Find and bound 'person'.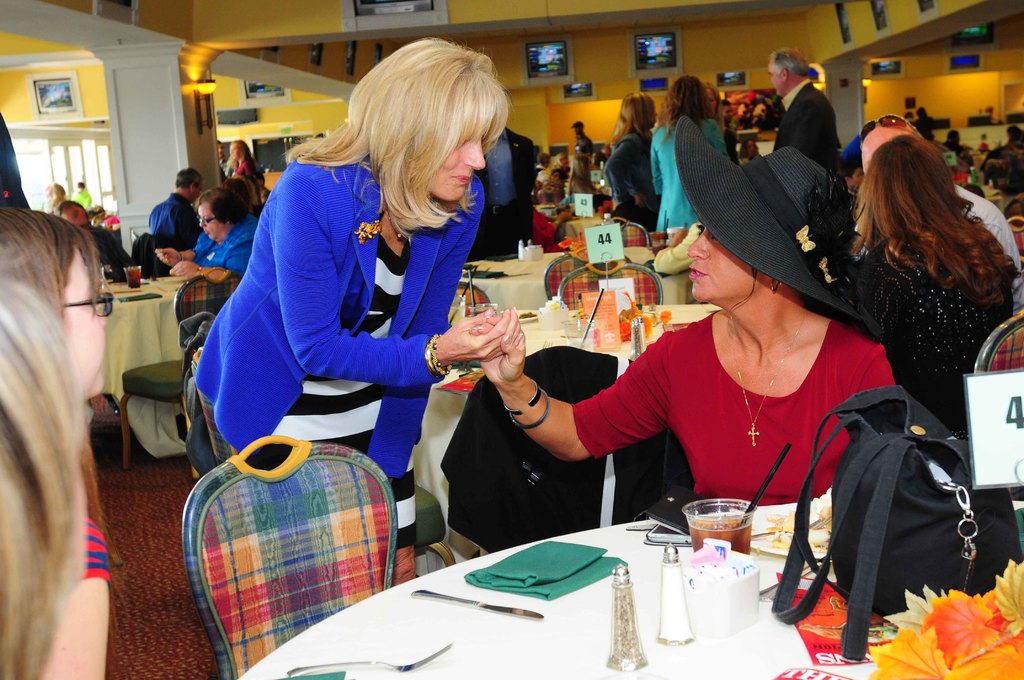
Bound: [564, 168, 597, 238].
